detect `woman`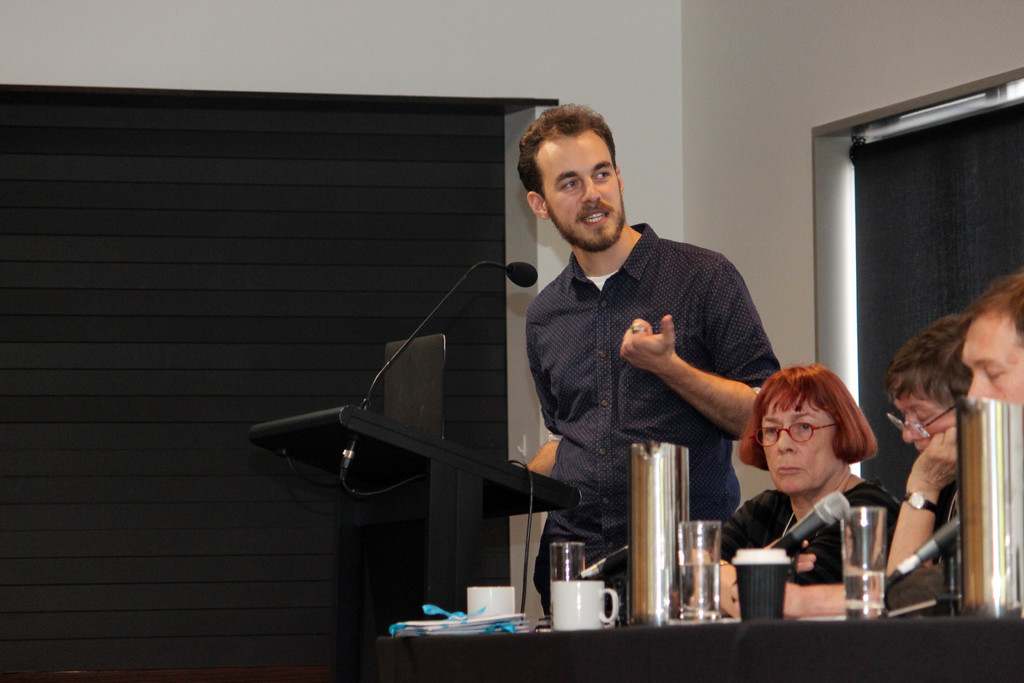
bbox=[739, 355, 931, 625]
